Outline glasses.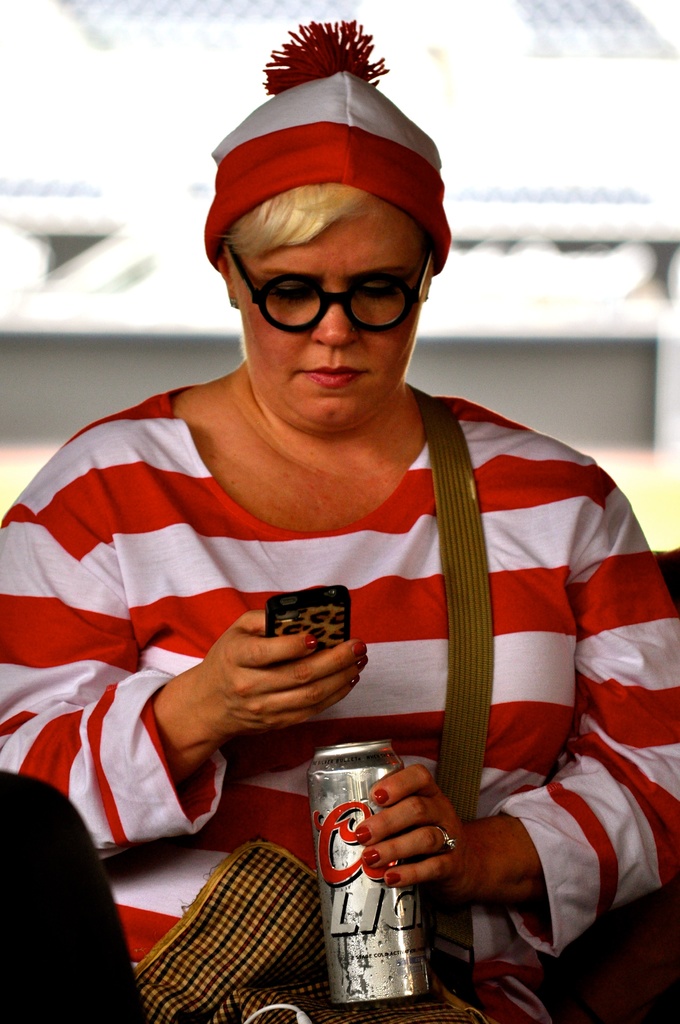
Outline: box=[220, 237, 441, 340].
